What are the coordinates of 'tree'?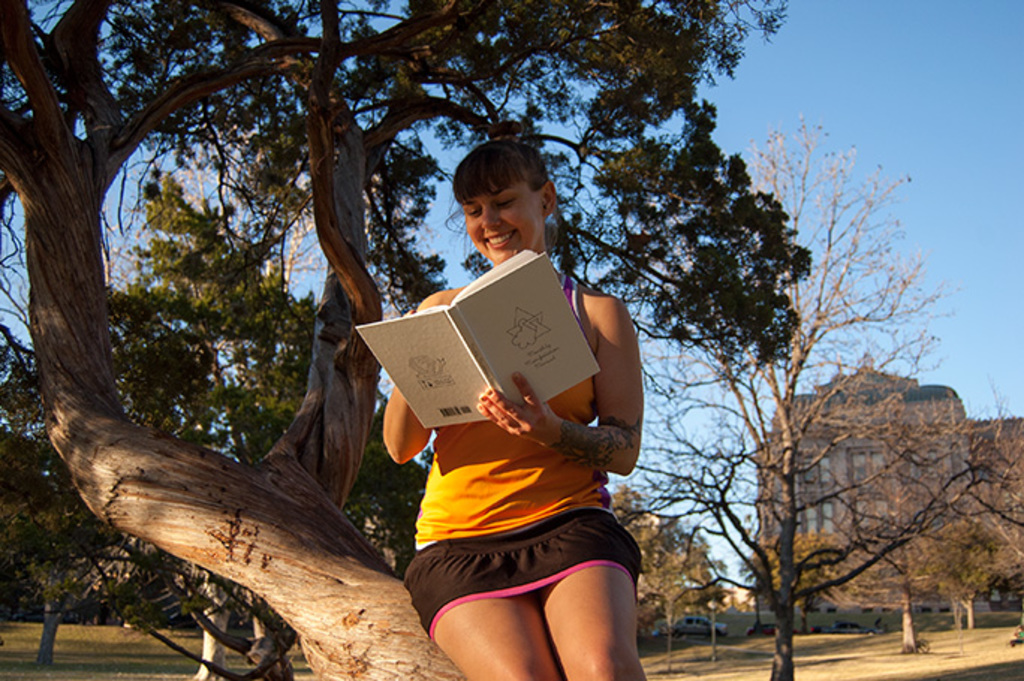
bbox=(0, 341, 135, 680).
